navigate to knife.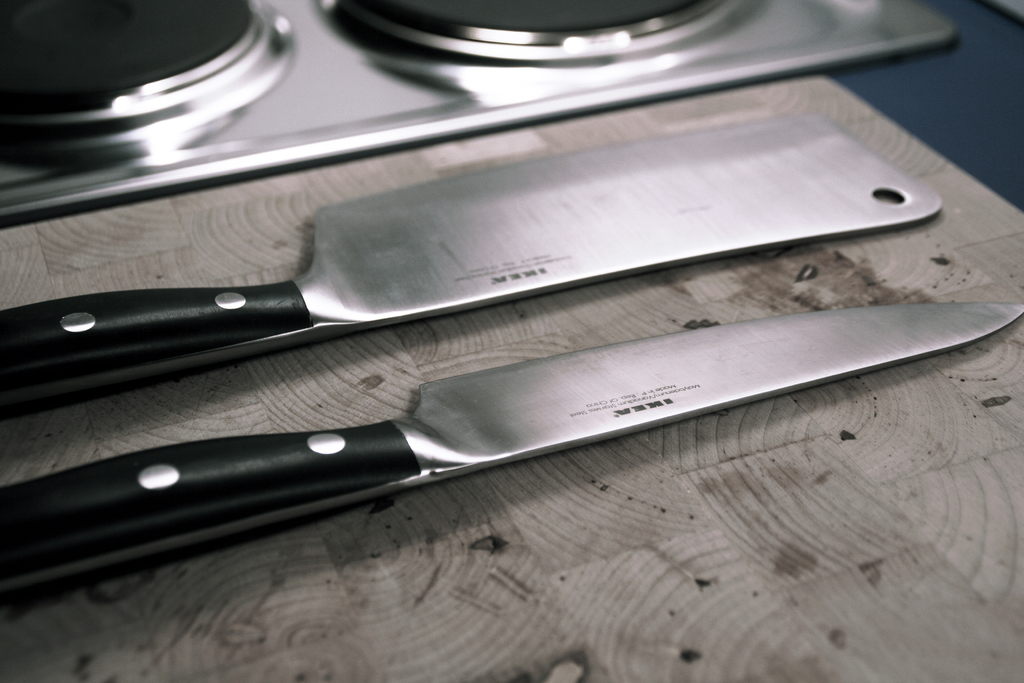
Navigation target: bbox(0, 104, 946, 420).
